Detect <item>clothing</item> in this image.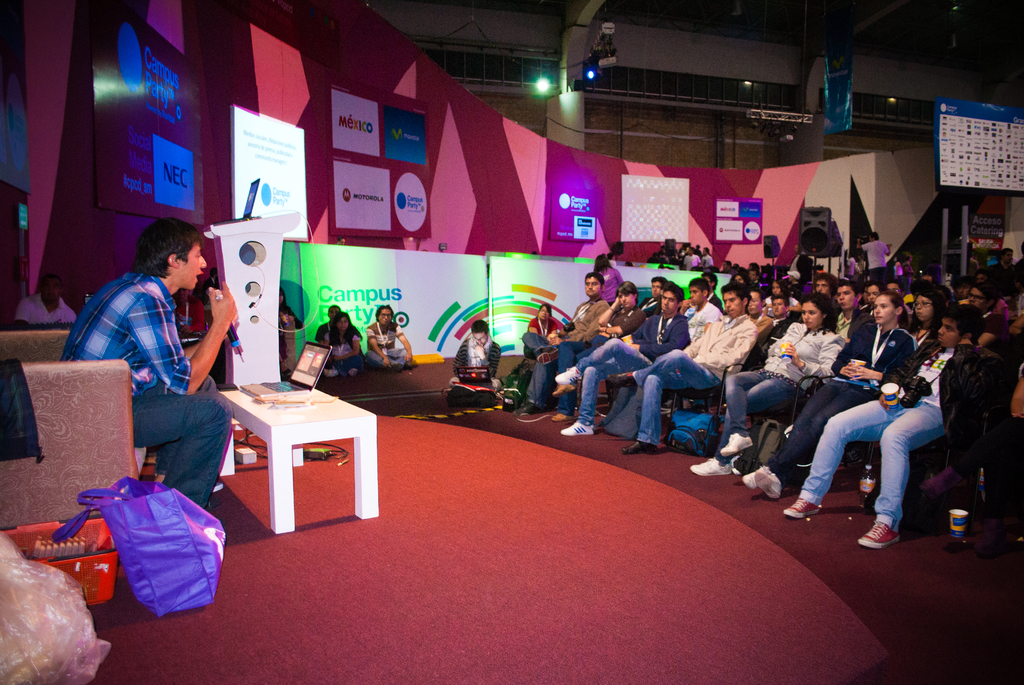
Detection: 630/311/756/445.
